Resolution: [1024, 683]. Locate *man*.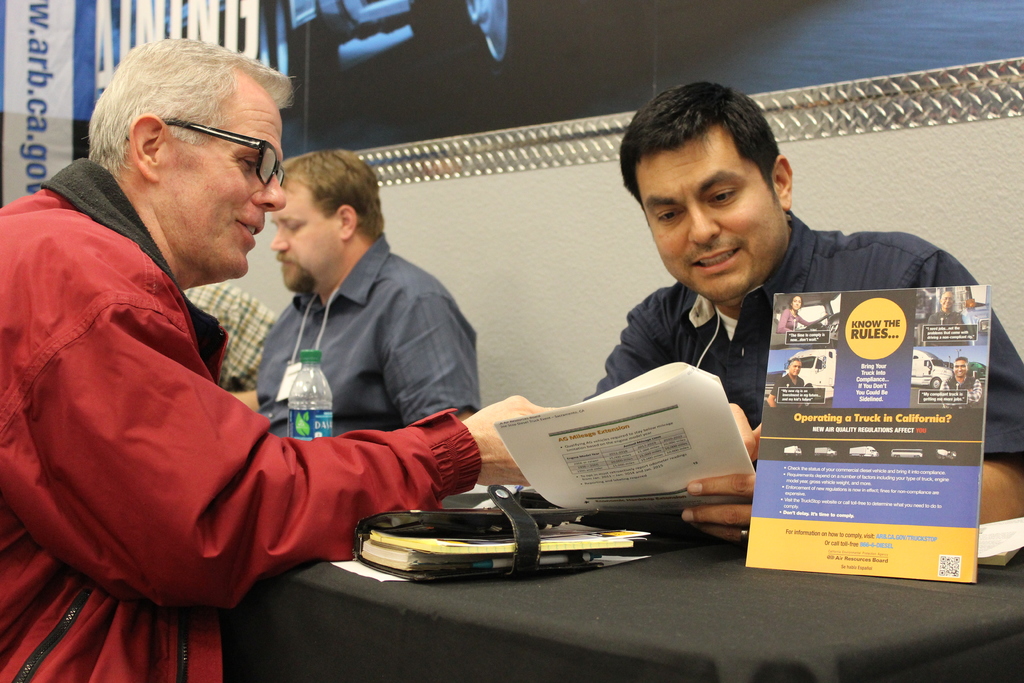
bbox=(221, 150, 482, 443).
